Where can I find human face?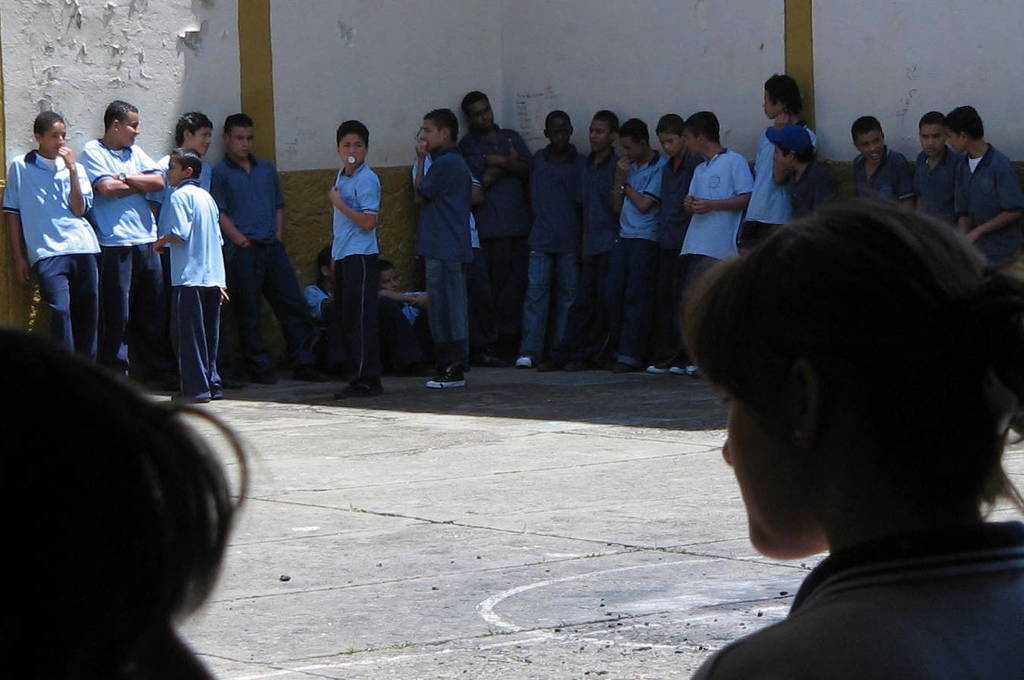
You can find it at box=[710, 373, 843, 569].
